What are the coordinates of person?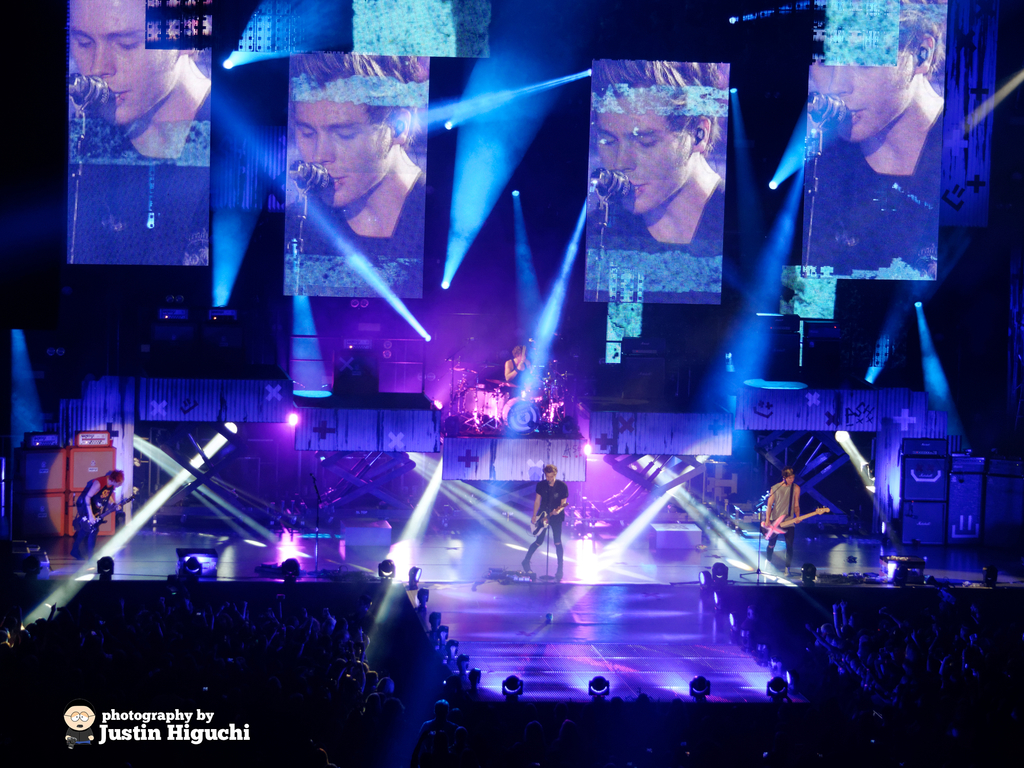
x1=804 y1=0 x2=945 y2=276.
